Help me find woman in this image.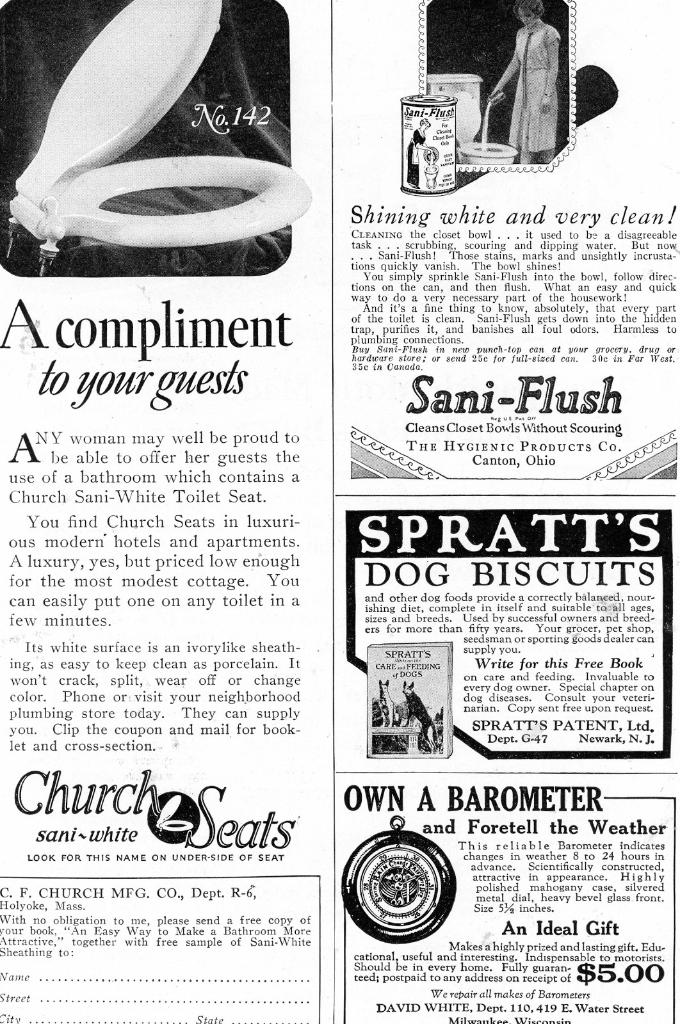
Found it: crop(490, 0, 562, 165).
